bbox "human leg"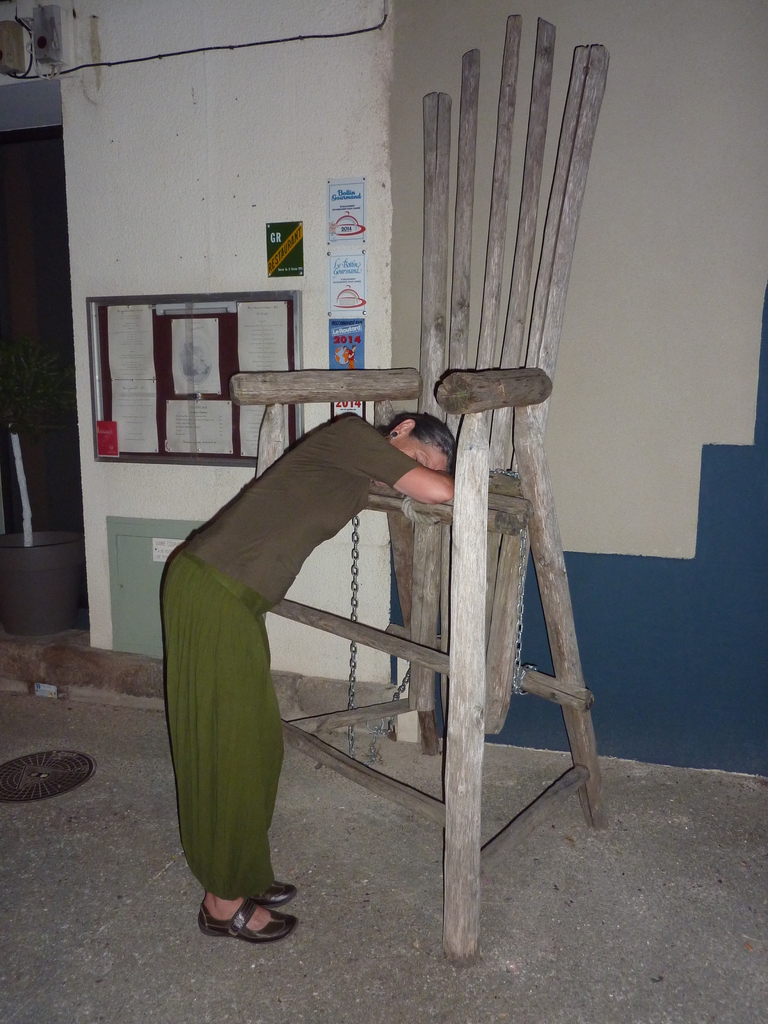
[left=161, top=548, right=296, bottom=945]
